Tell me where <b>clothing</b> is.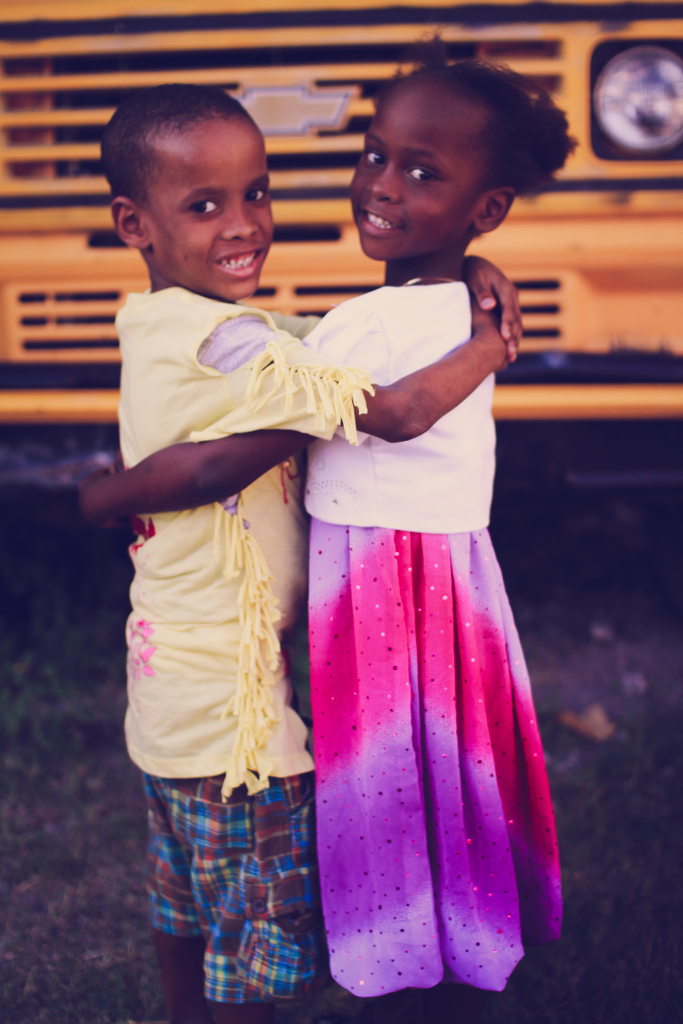
<b>clothing</b> is at (117, 283, 386, 1007).
